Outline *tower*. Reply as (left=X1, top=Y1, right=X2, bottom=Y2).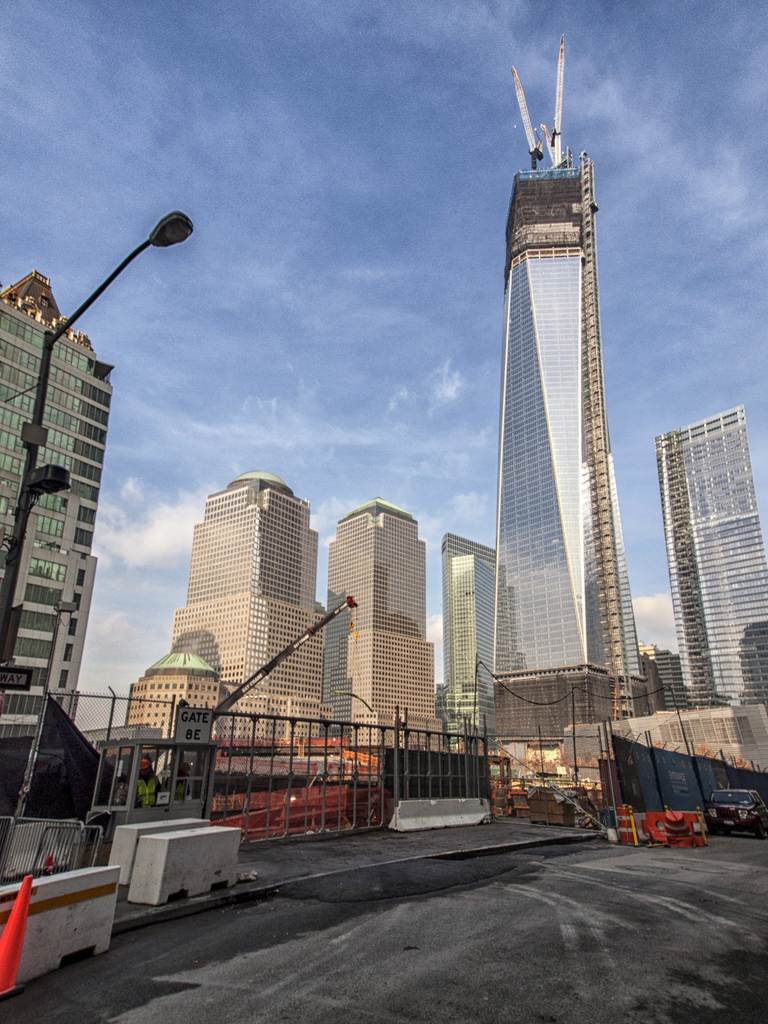
(left=469, top=17, right=666, bottom=732).
